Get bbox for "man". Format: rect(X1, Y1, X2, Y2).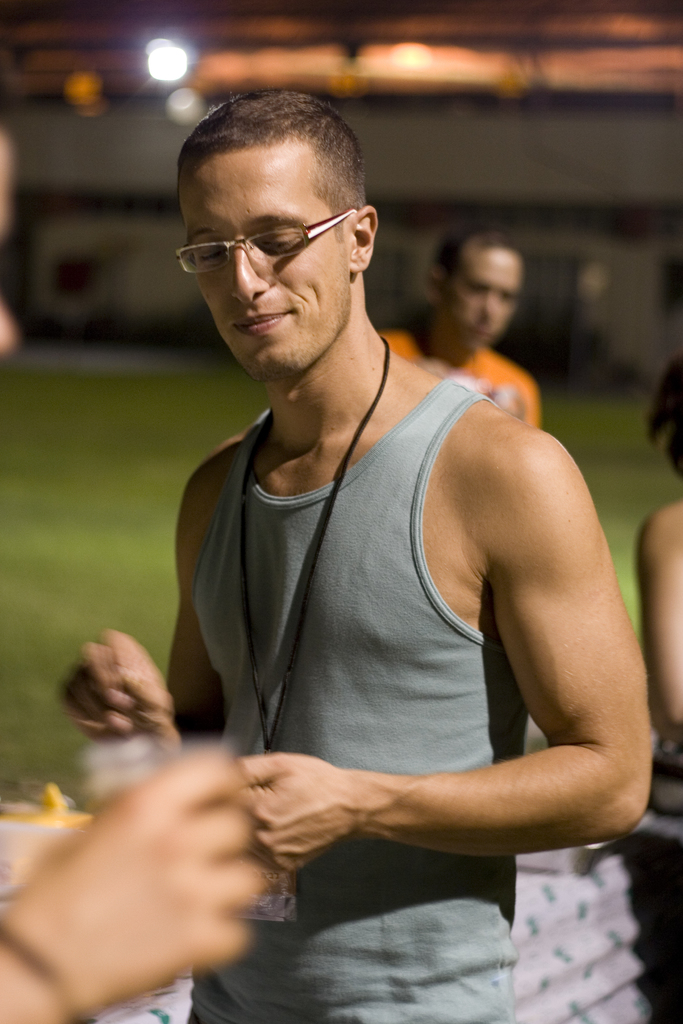
rect(146, 83, 655, 976).
